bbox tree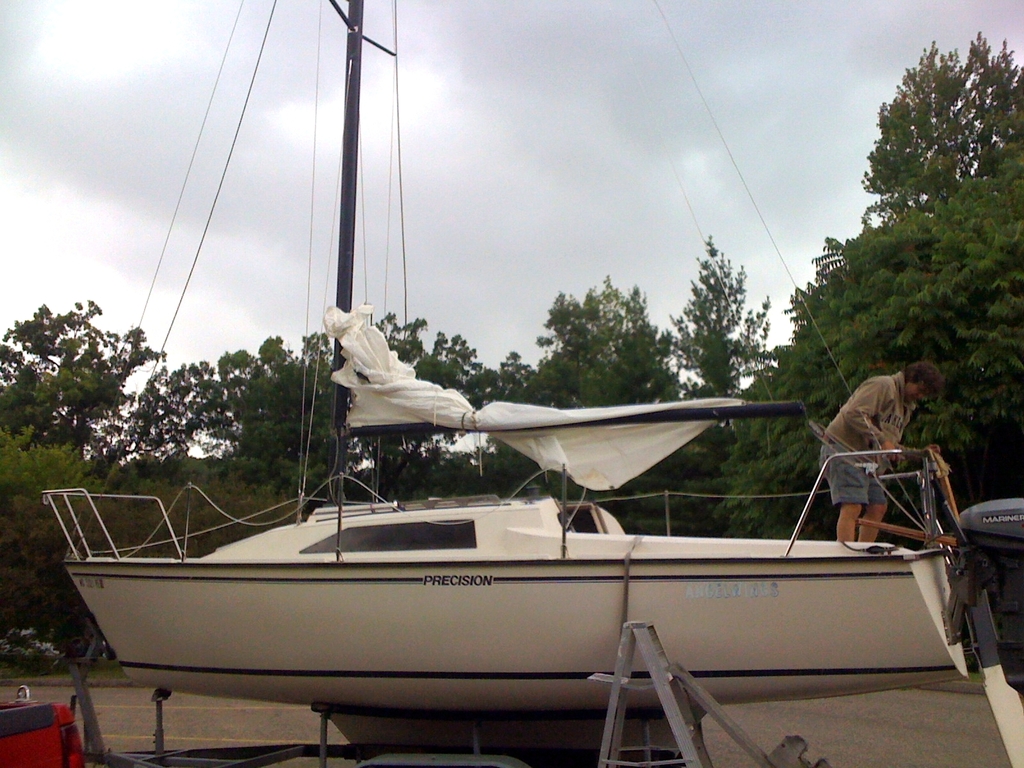
bbox=[715, 34, 1023, 541]
